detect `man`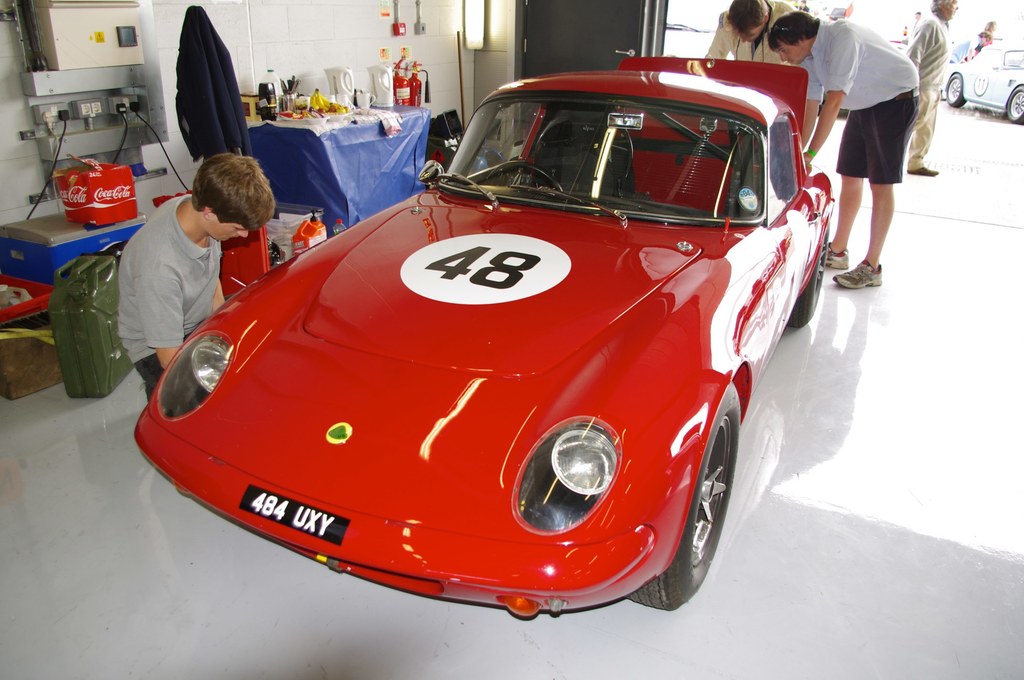
(left=902, top=0, right=960, bottom=170)
